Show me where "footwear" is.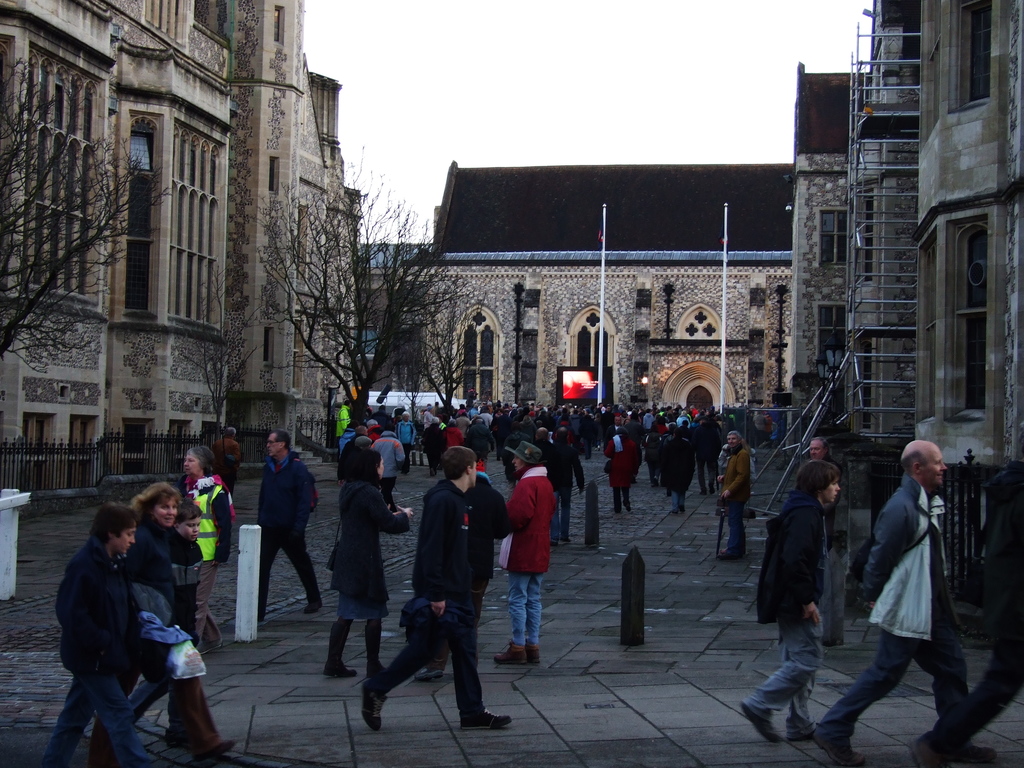
"footwear" is at {"left": 612, "top": 509, "right": 620, "bottom": 512}.
